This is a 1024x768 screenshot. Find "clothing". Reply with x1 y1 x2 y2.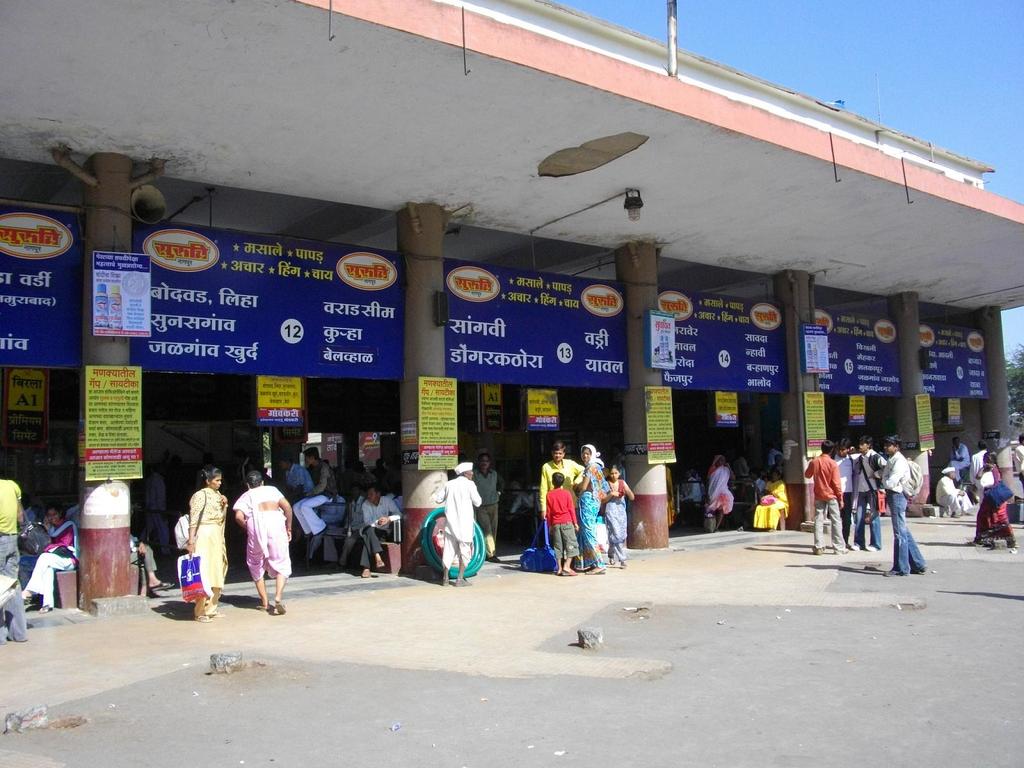
1010 444 1023 491.
